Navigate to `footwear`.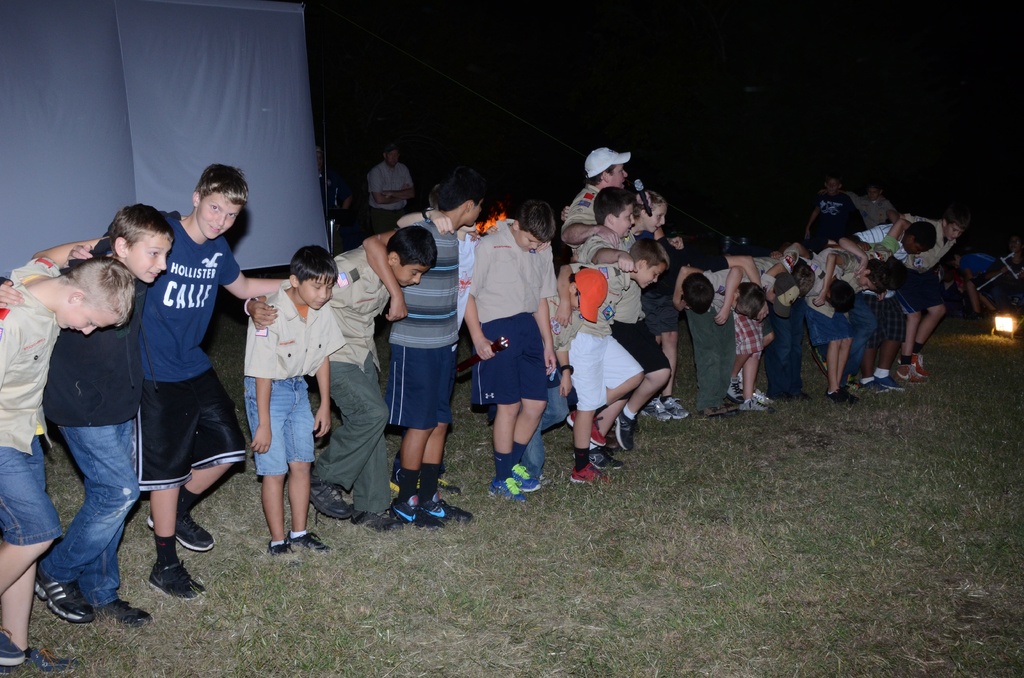
Navigation target: <bbox>908, 349, 926, 383</bbox>.
